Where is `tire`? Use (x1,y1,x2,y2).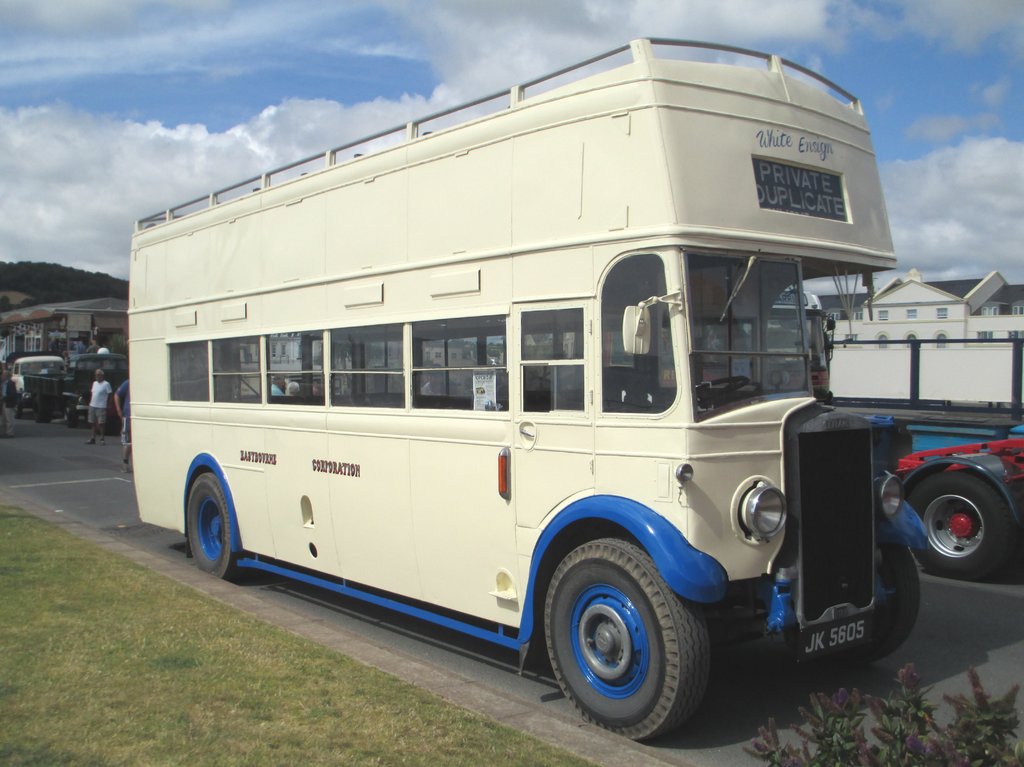
(833,529,929,663).
